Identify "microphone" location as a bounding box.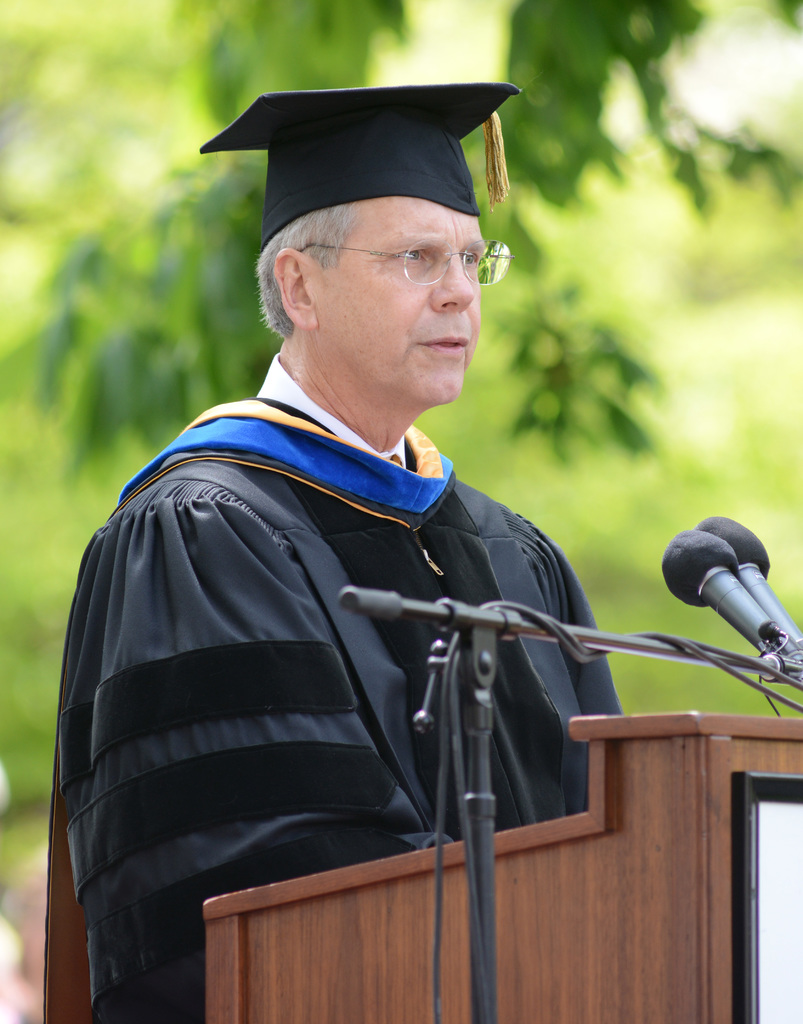
[684, 499, 802, 674].
